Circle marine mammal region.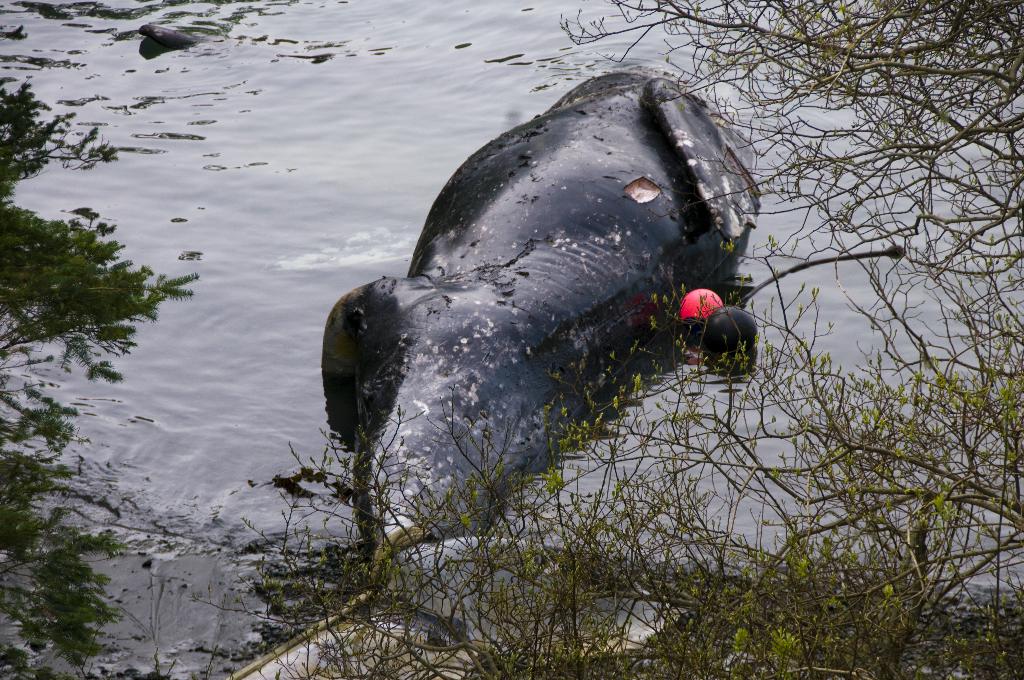
Region: box(228, 97, 787, 612).
